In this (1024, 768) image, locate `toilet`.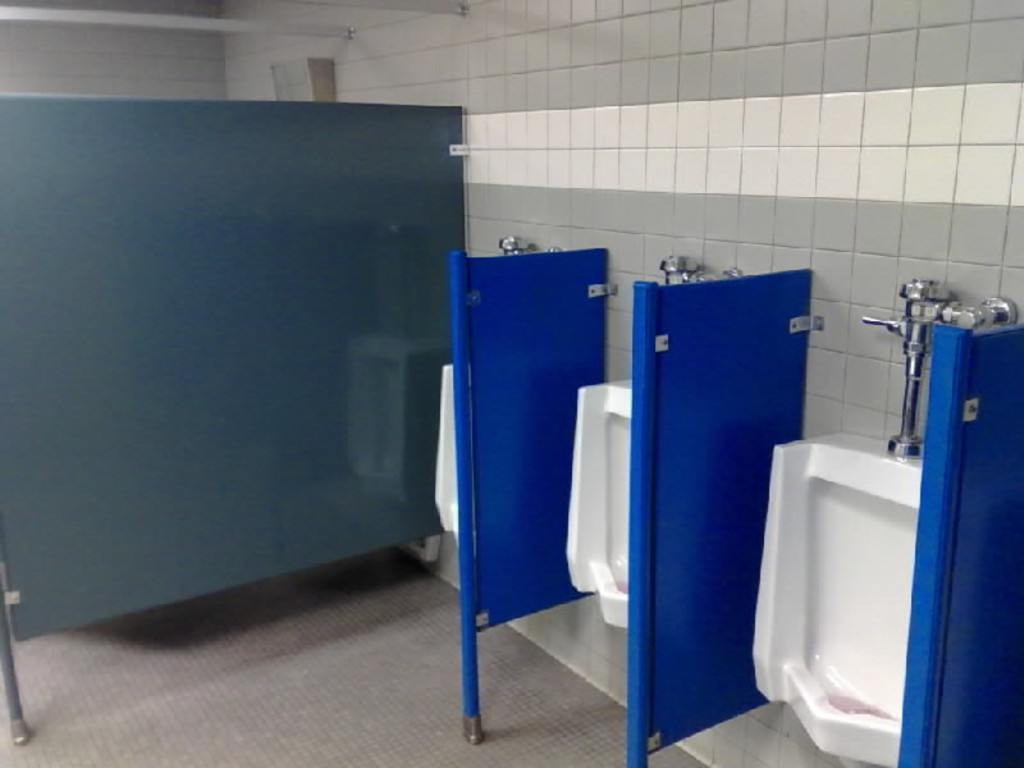
Bounding box: detection(566, 378, 681, 641).
